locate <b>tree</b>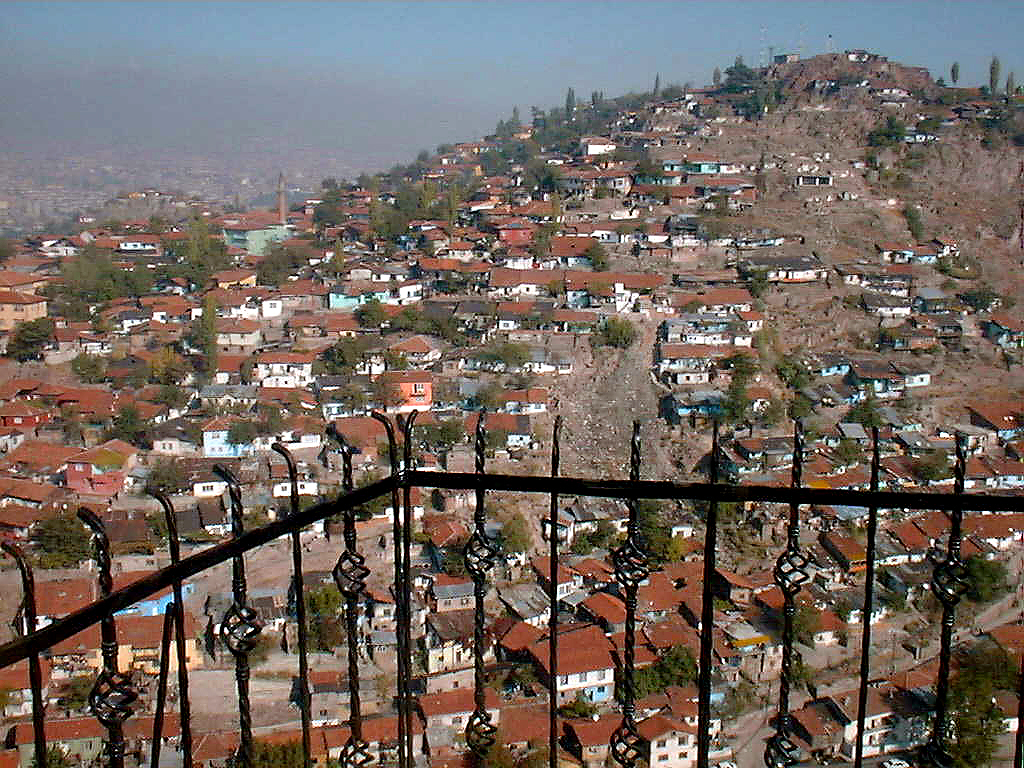
(35, 517, 90, 571)
